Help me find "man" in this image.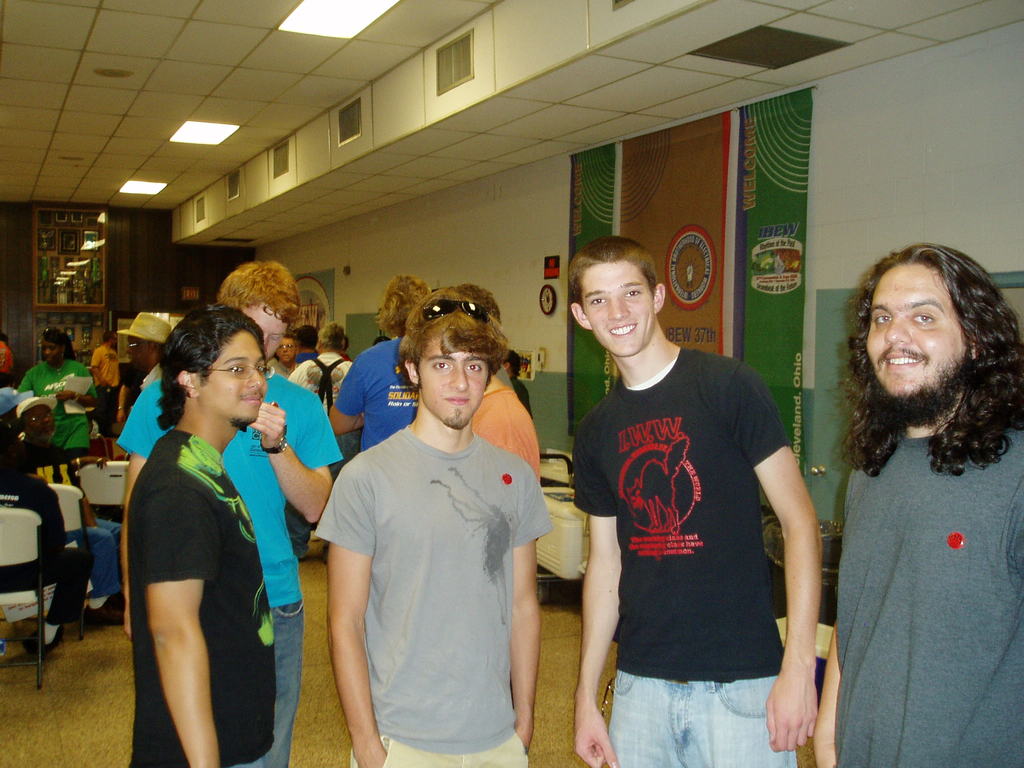
Found it: [808,236,1023,767].
